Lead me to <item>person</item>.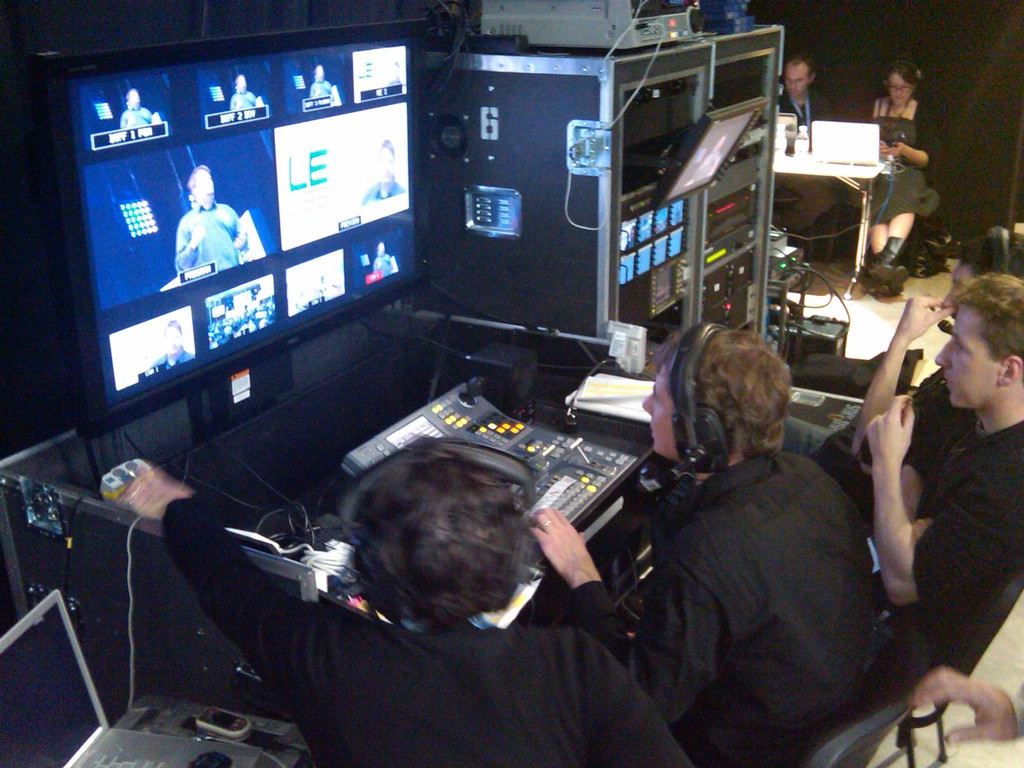
Lead to (776, 224, 1023, 522).
